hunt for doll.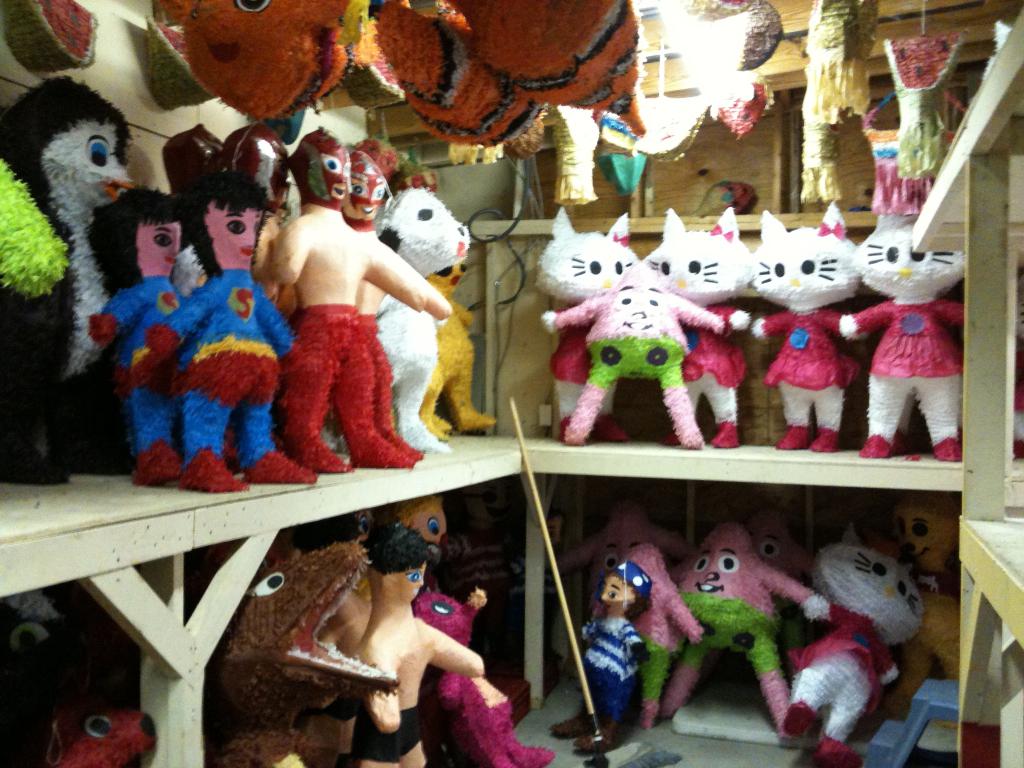
Hunted down at [x1=344, y1=145, x2=449, y2=454].
